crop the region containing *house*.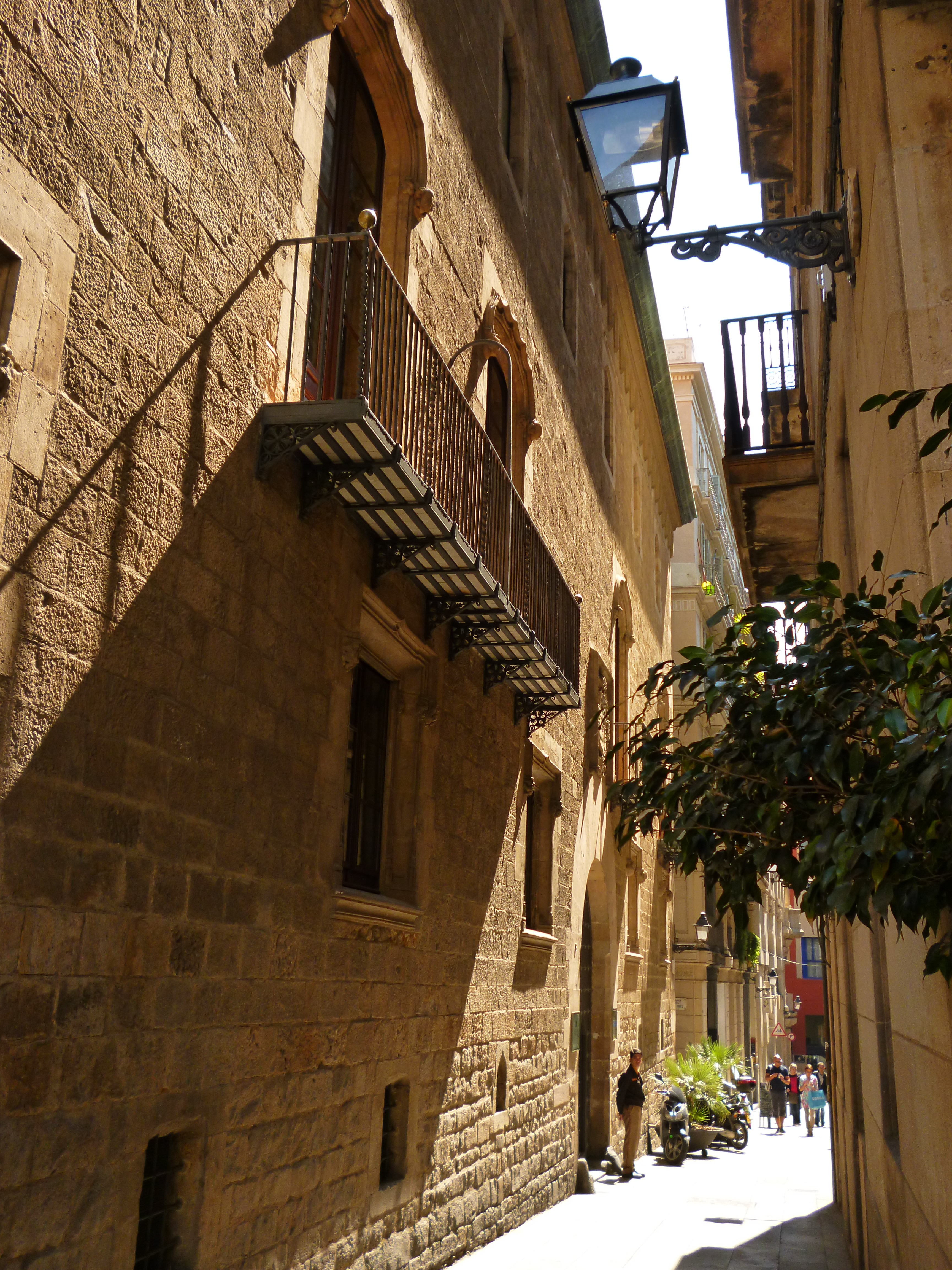
Crop region: <region>199, 0, 262, 350</region>.
